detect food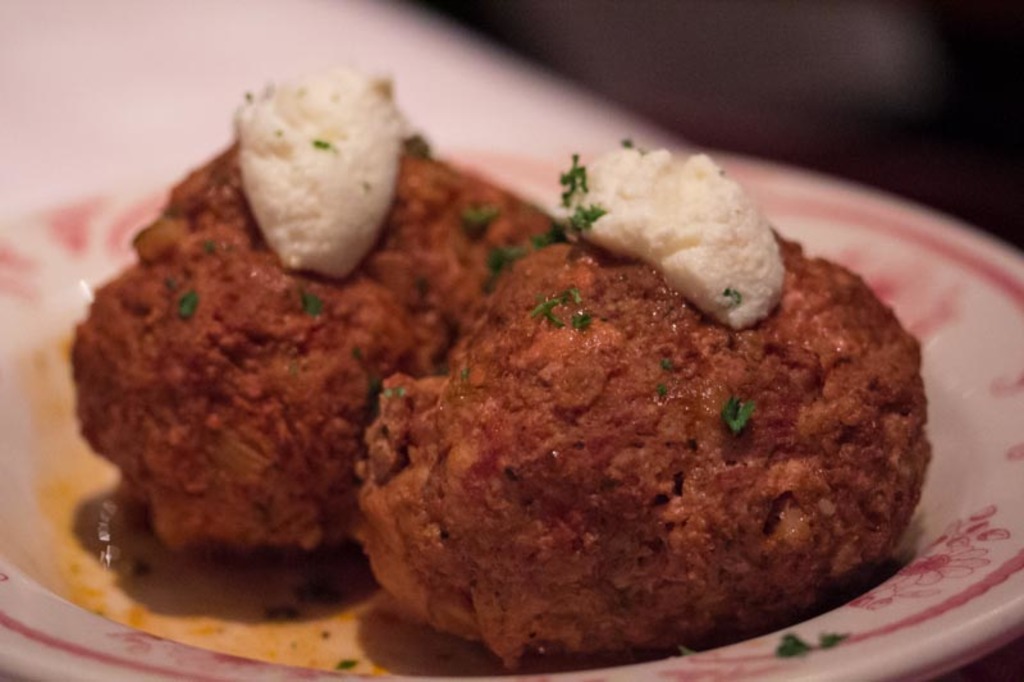
(60,47,938,668)
